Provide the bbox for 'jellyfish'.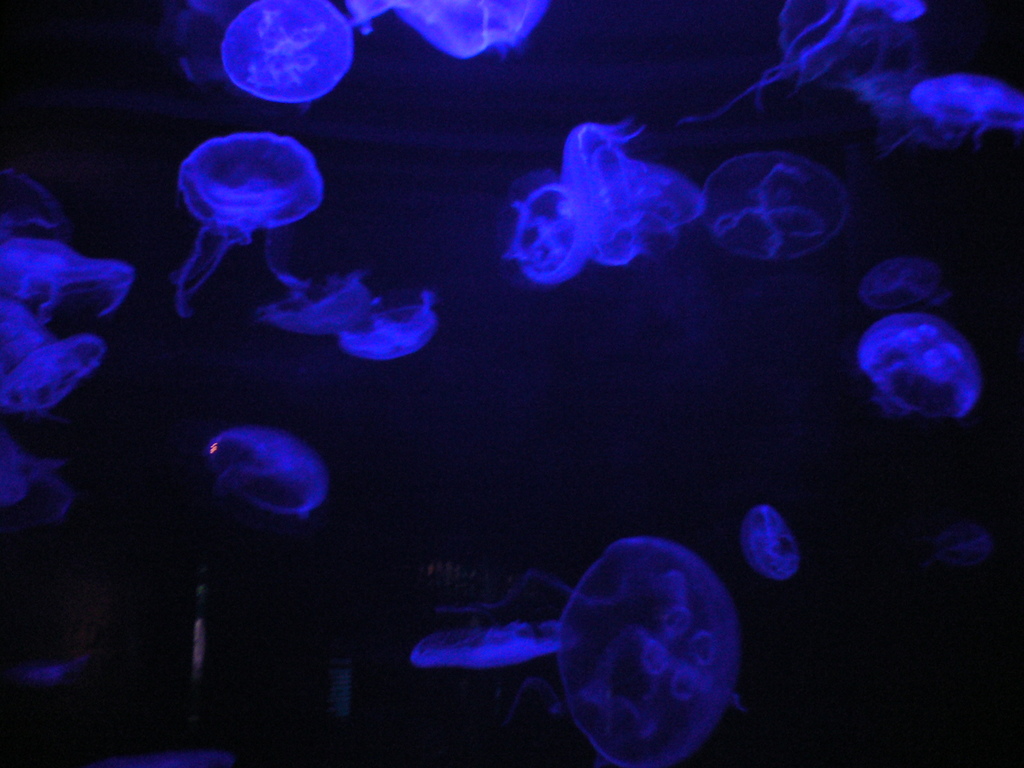
box=[266, 234, 378, 336].
